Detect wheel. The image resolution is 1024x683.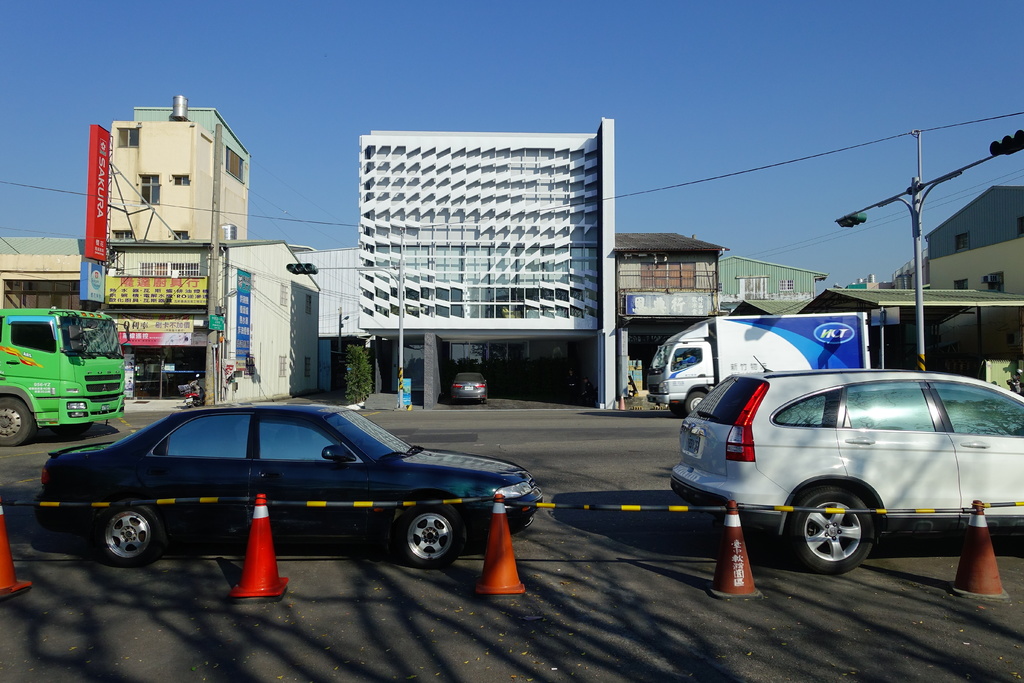
0 391 35 446.
